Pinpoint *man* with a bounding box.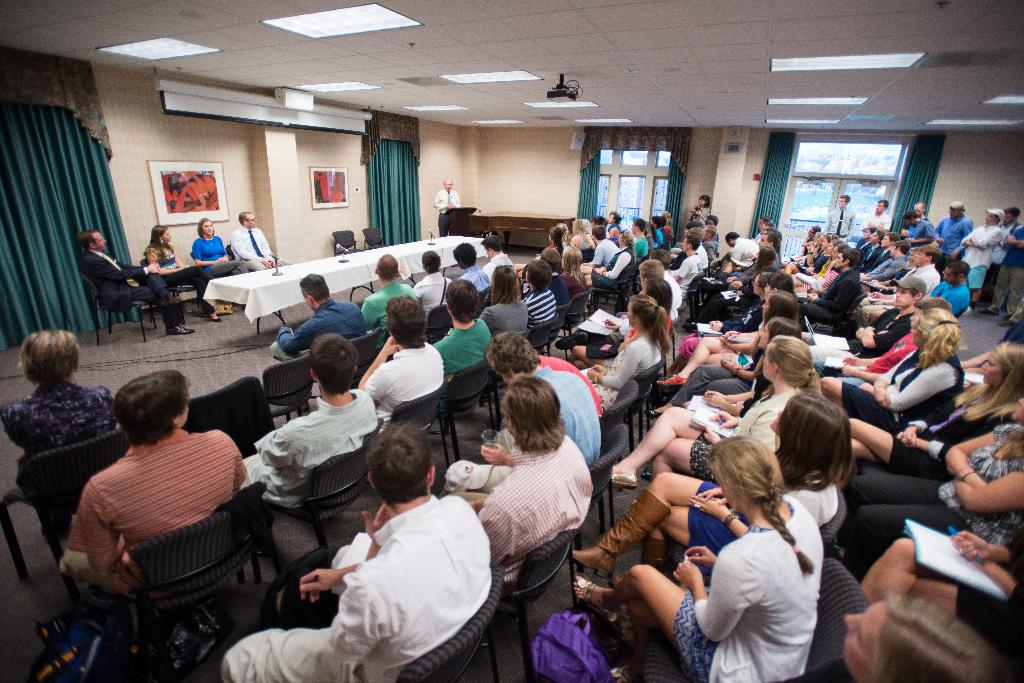
{"left": 281, "top": 417, "right": 502, "bottom": 673}.
